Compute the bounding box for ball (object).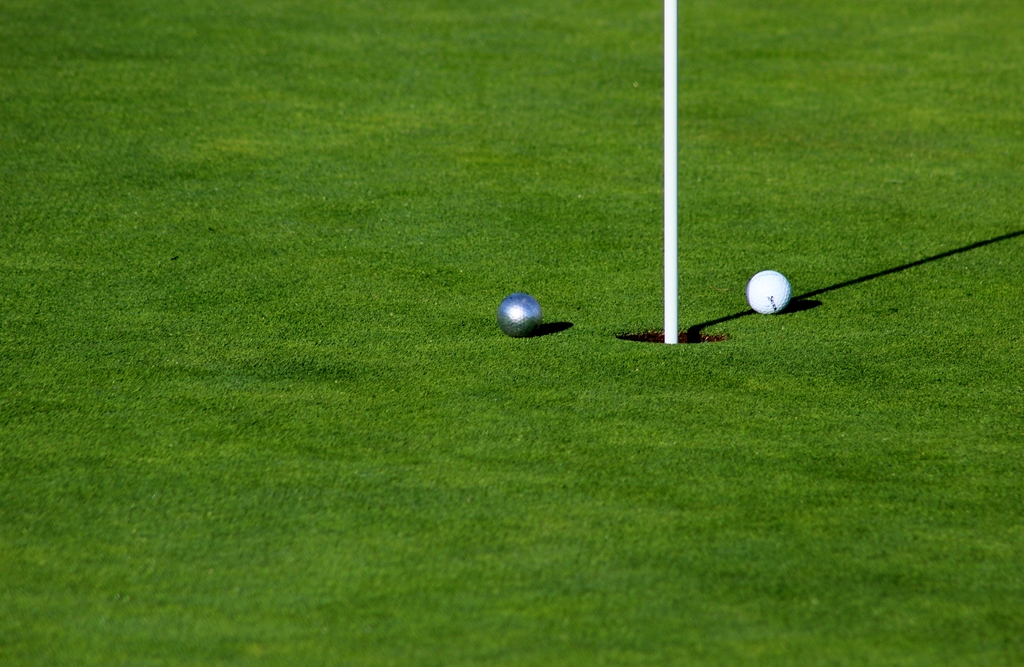
x1=751, y1=270, x2=788, y2=310.
